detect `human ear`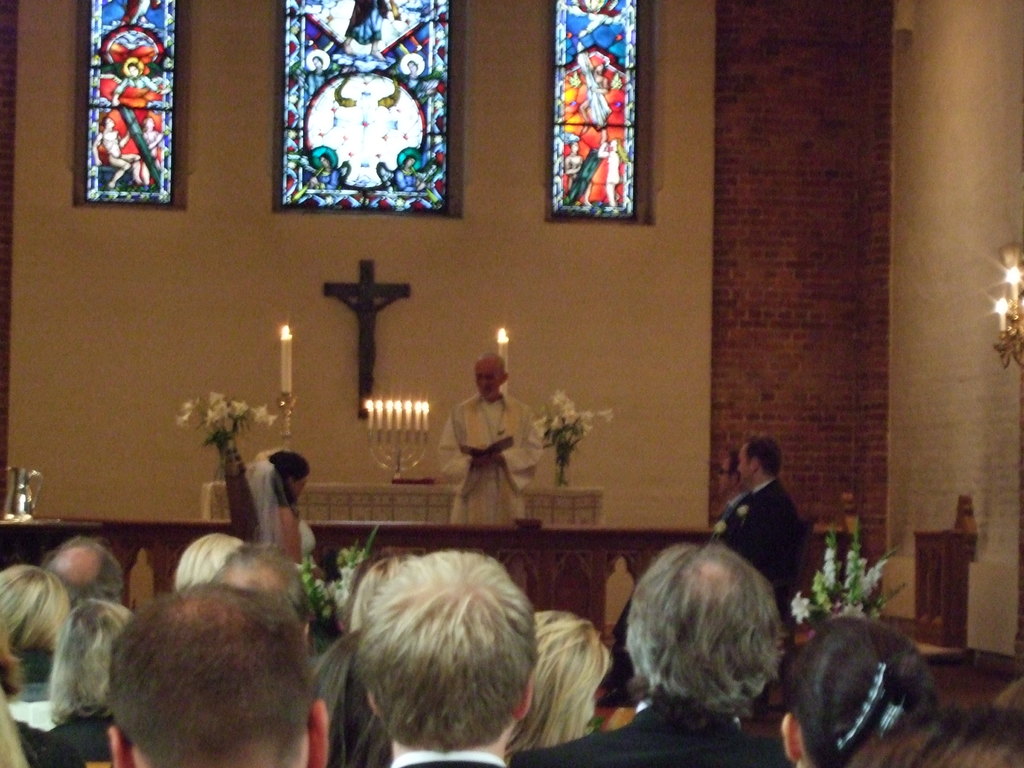
crop(504, 373, 510, 381)
